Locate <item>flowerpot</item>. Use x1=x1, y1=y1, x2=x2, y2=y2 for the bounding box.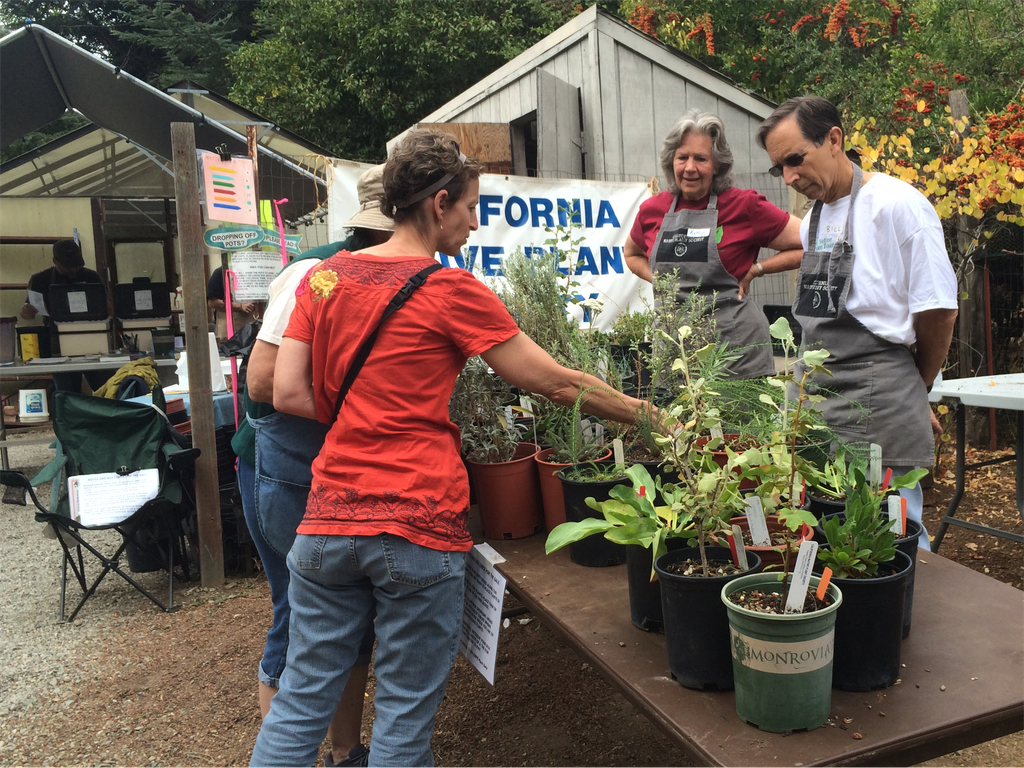
x1=727, y1=568, x2=854, y2=732.
